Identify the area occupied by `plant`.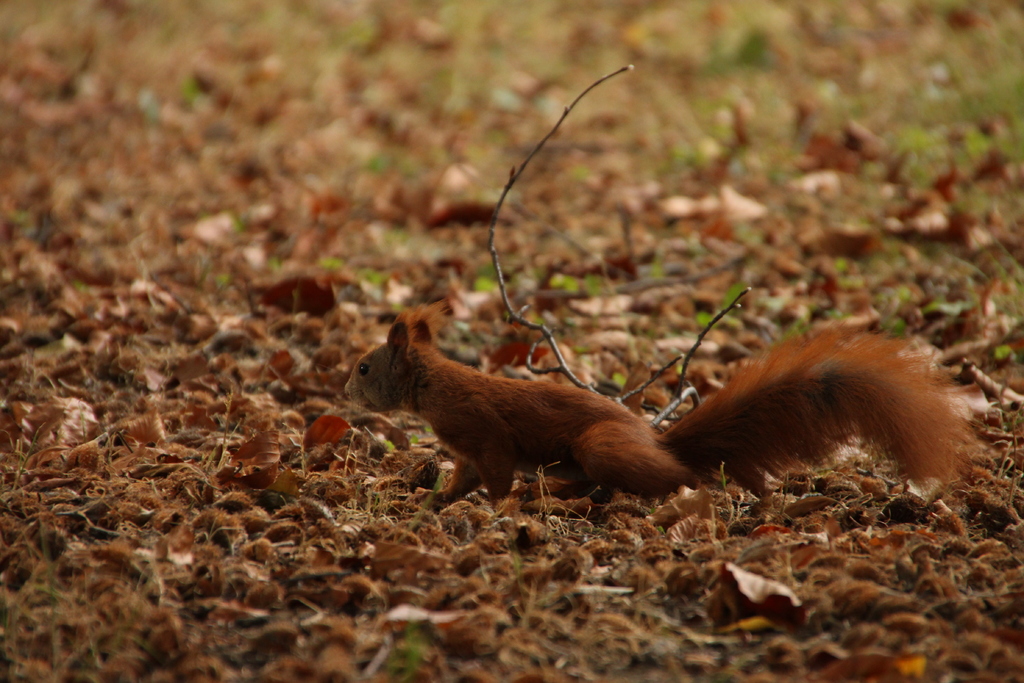
Area: <bbox>658, 147, 705, 177</bbox>.
